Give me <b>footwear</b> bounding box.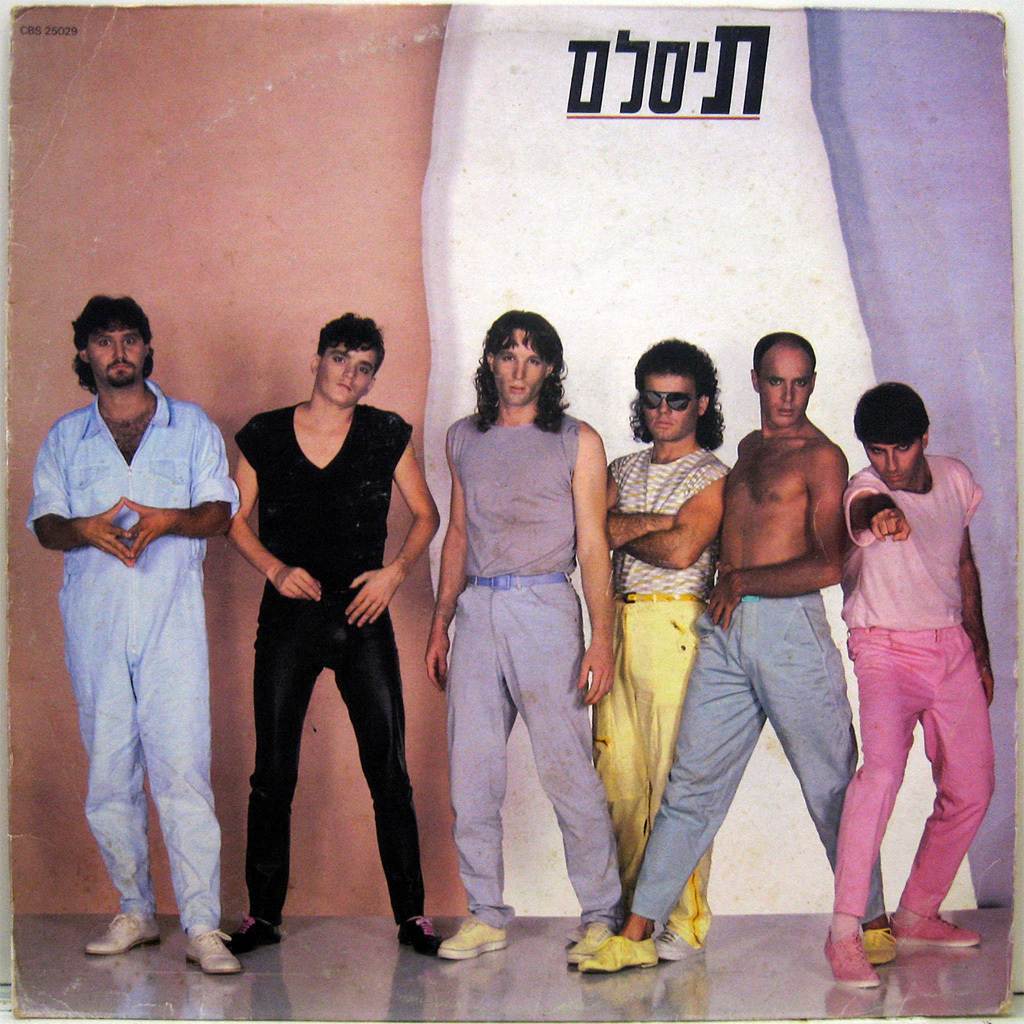
detection(856, 925, 893, 960).
